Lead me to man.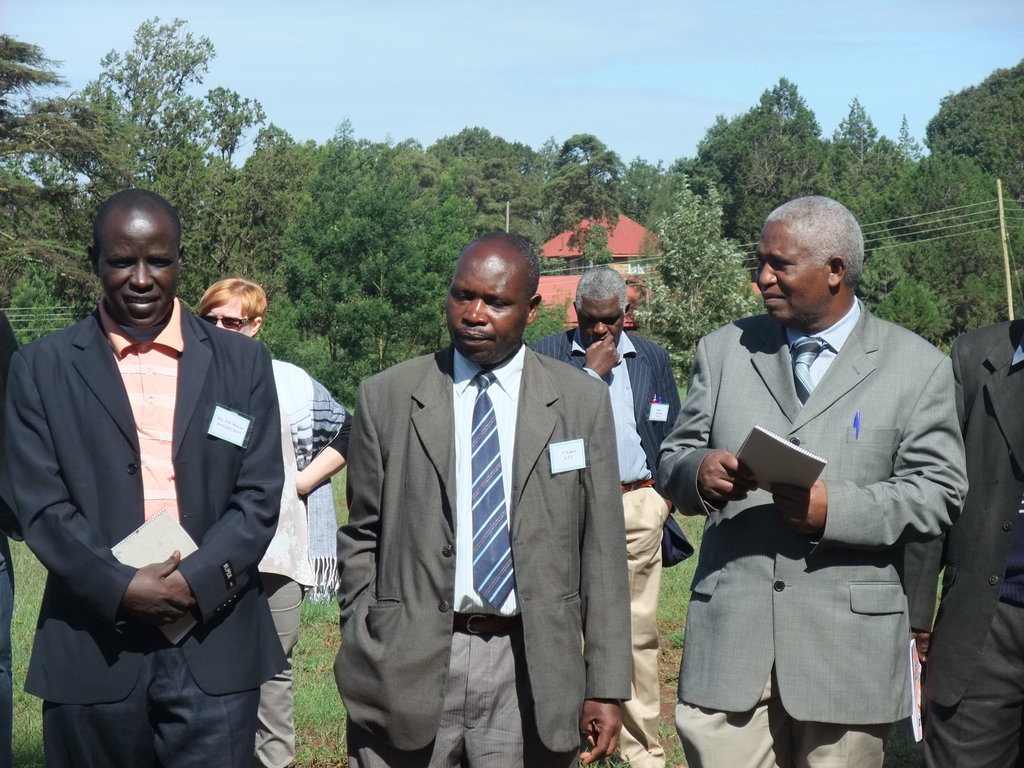
Lead to <box>531,264,682,767</box>.
